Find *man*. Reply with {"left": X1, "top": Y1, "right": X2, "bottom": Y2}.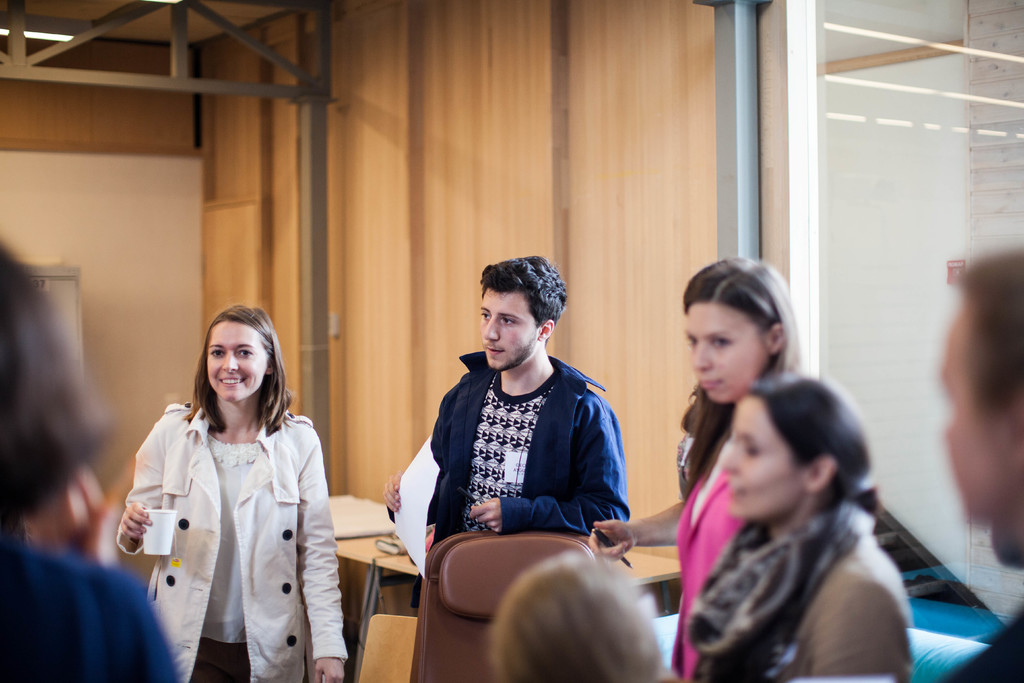
{"left": 396, "top": 278, "right": 640, "bottom": 597}.
